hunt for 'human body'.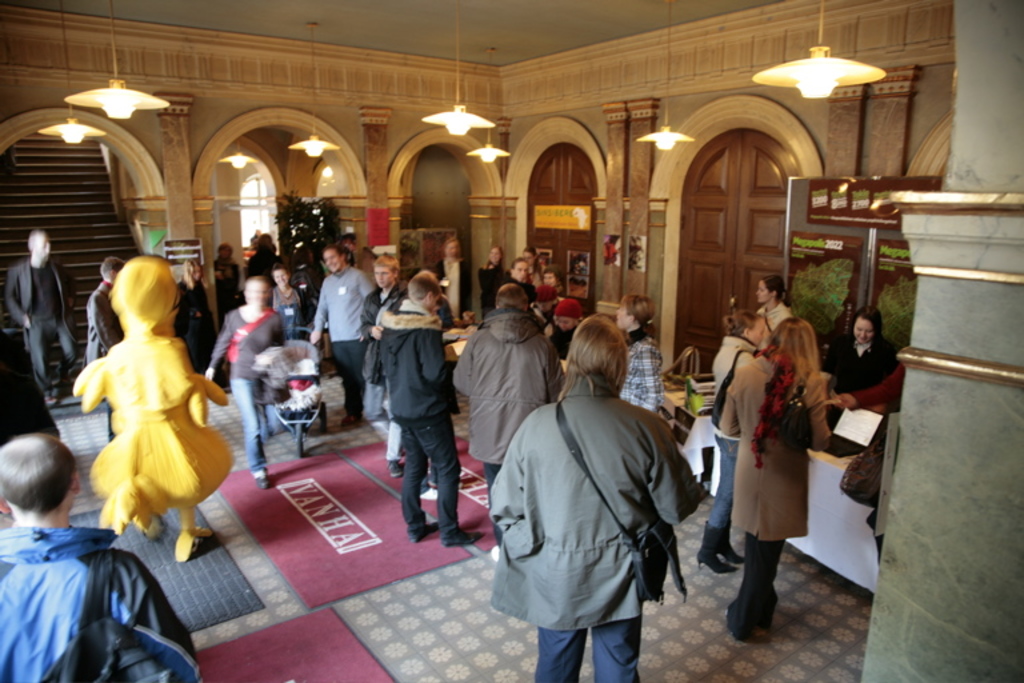
Hunted down at rect(5, 256, 75, 400).
